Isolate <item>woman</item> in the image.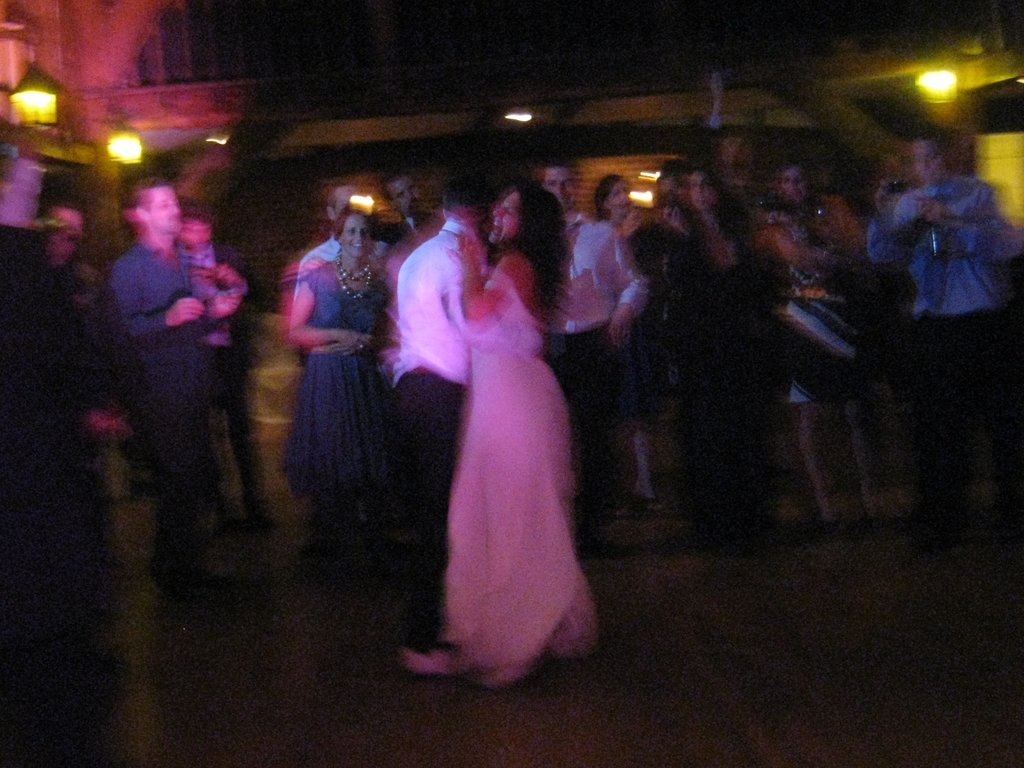
Isolated region: rect(662, 166, 786, 547).
